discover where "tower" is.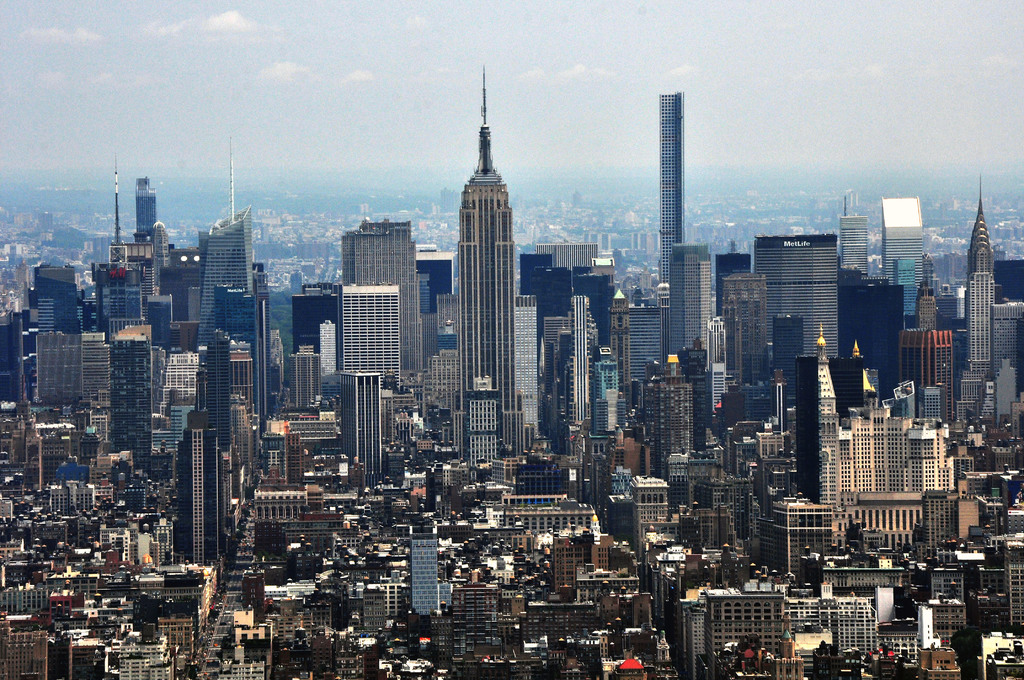
Discovered at bbox(145, 298, 175, 359).
